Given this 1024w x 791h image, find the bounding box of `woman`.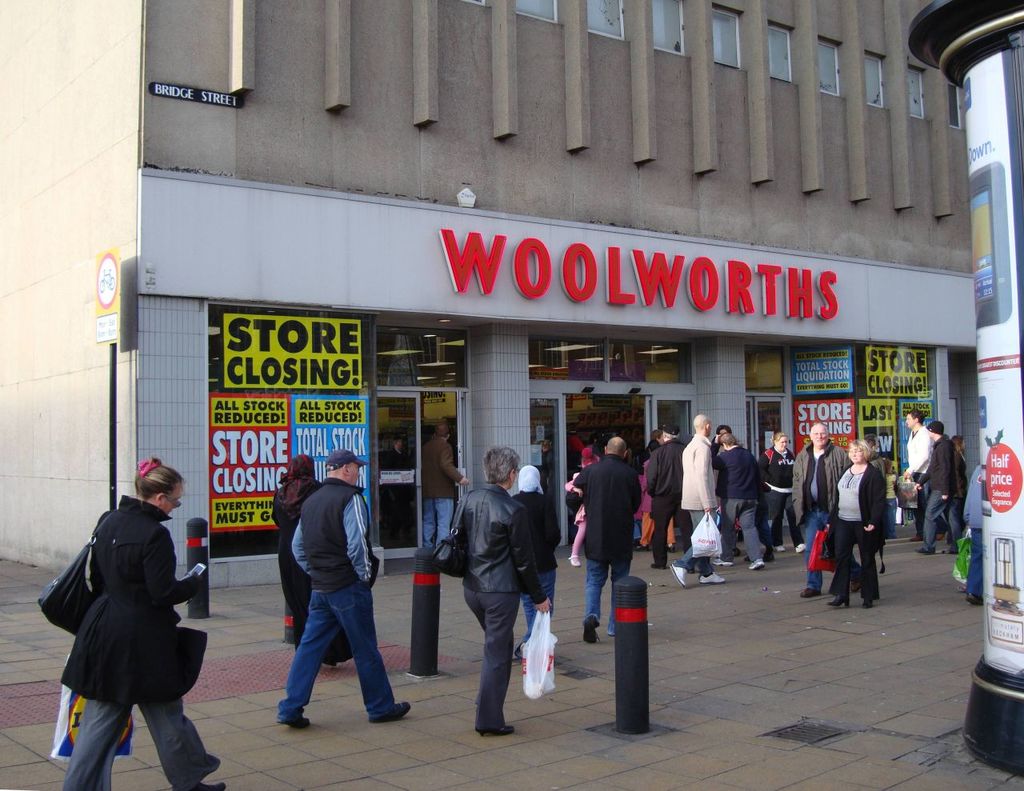
pyautogui.locateOnScreen(760, 432, 805, 549).
